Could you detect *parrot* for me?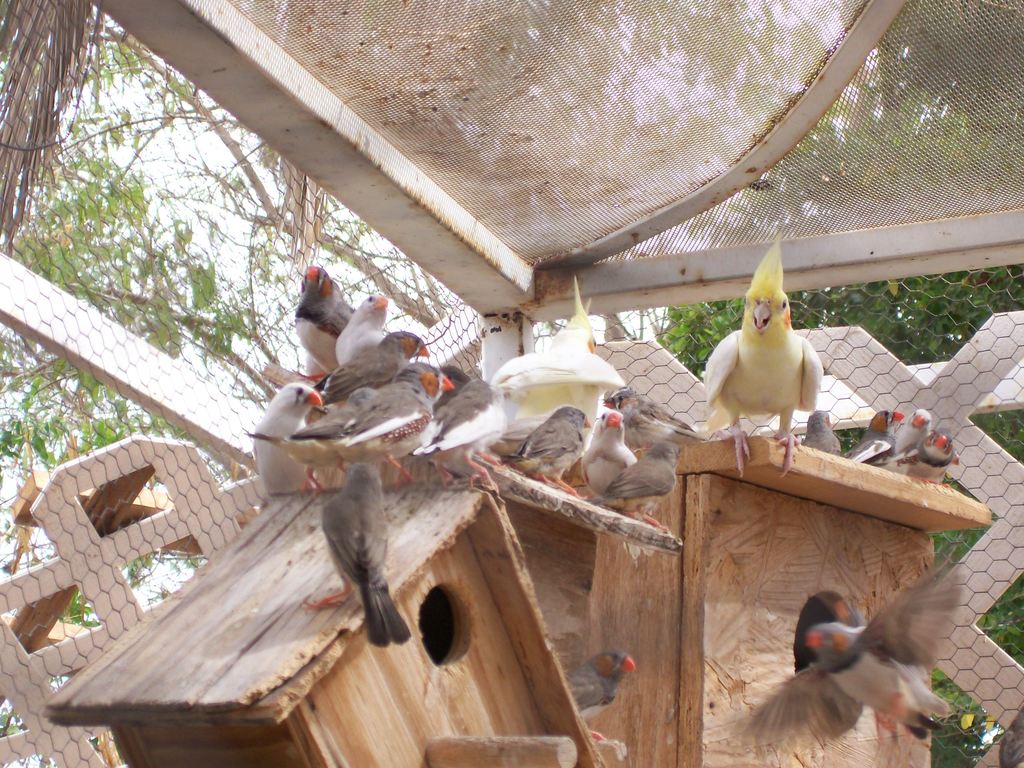
Detection result: [718, 534, 959, 755].
